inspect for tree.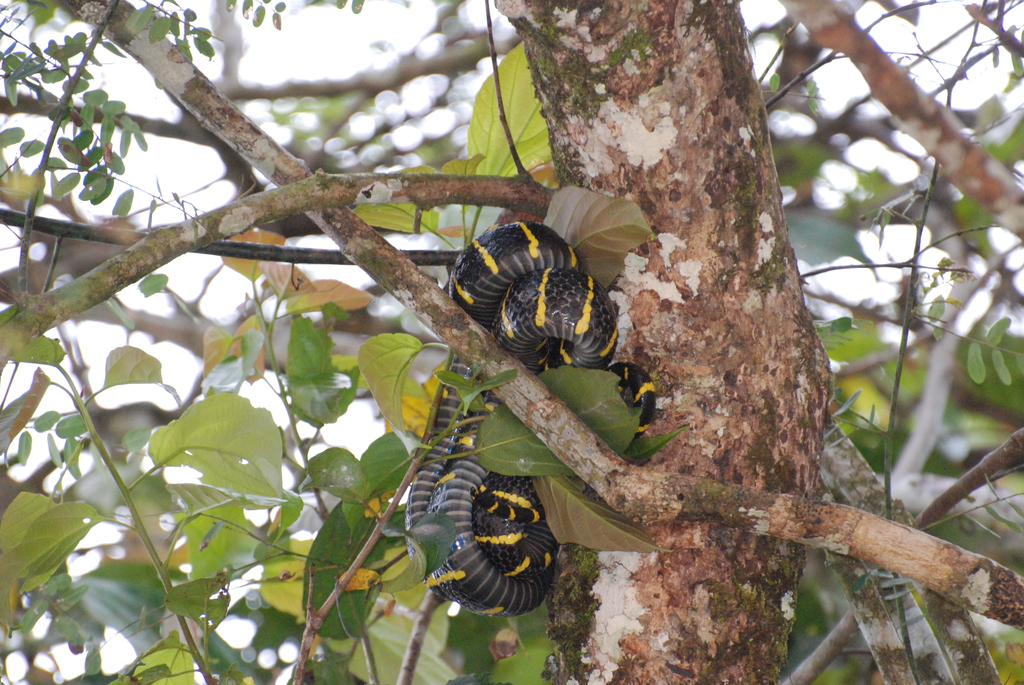
Inspection: bbox(0, 0, 1023, 684).
